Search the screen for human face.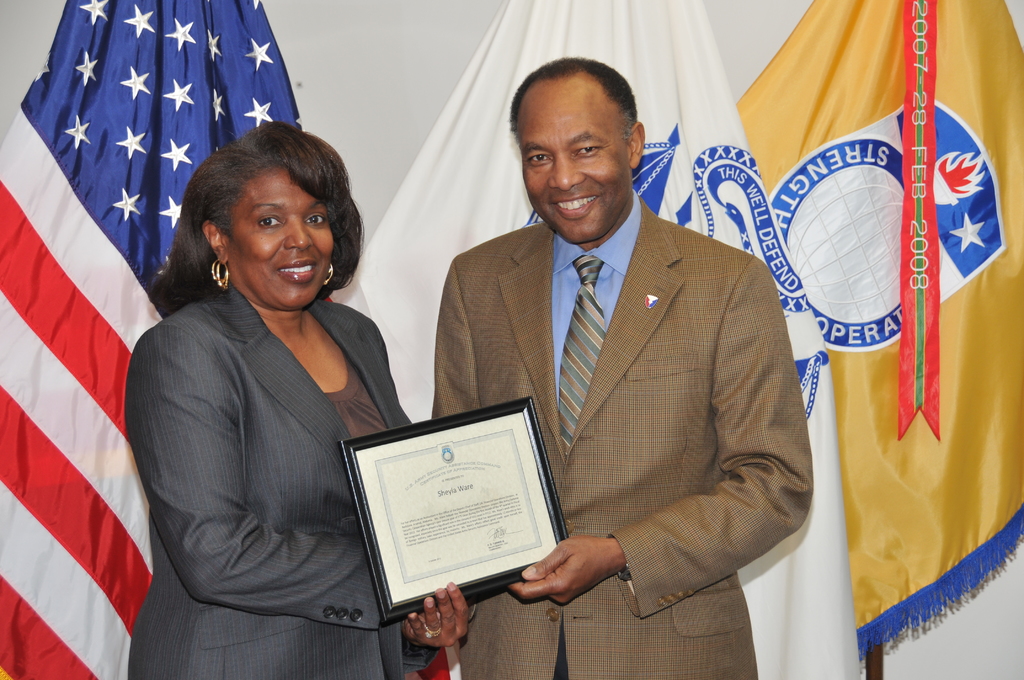
Found at 223, 161, 336, 310.
